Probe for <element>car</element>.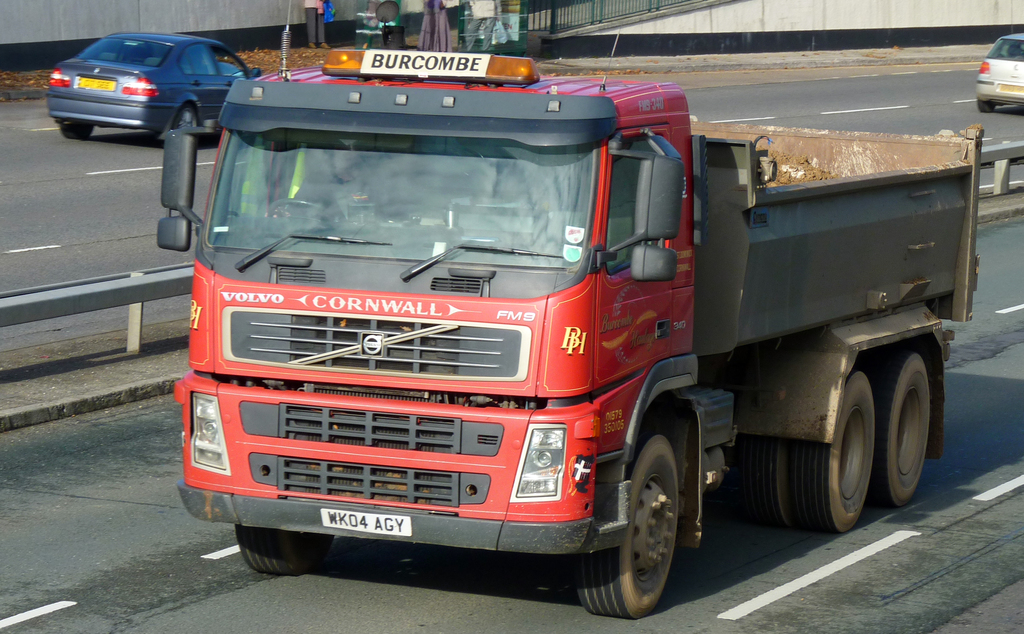
Probe result: 975 33 1023 113.
